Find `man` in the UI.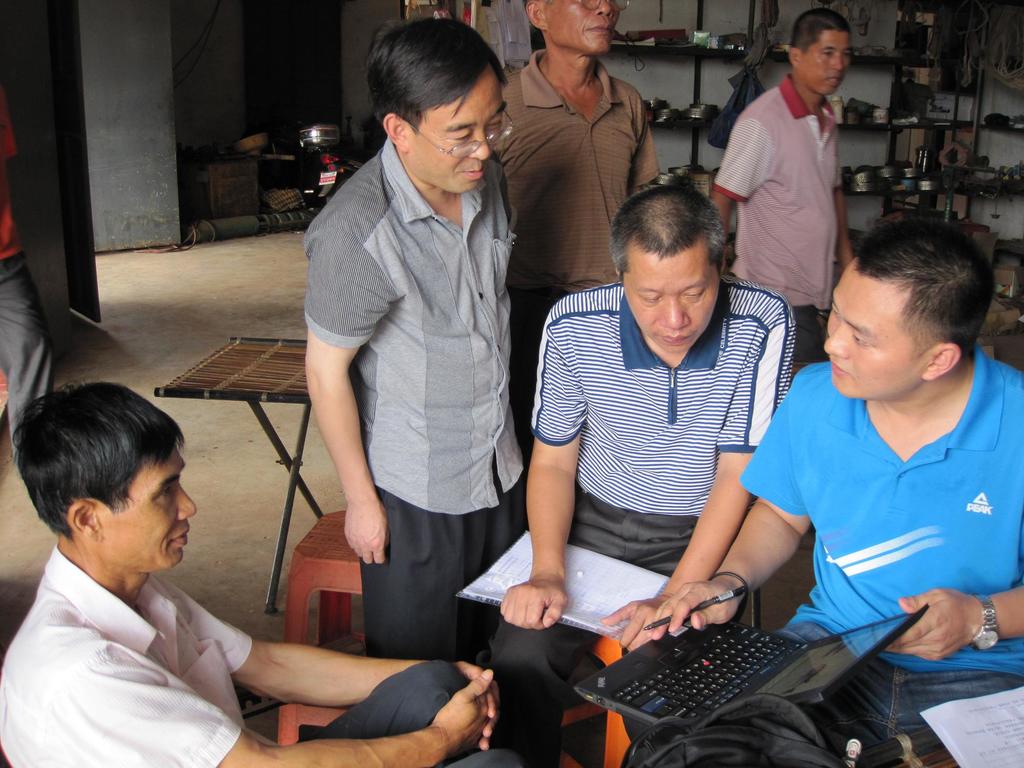
UI element at {"x1": 708, "y1": 8, "x2": 860, "y2": 381}.
